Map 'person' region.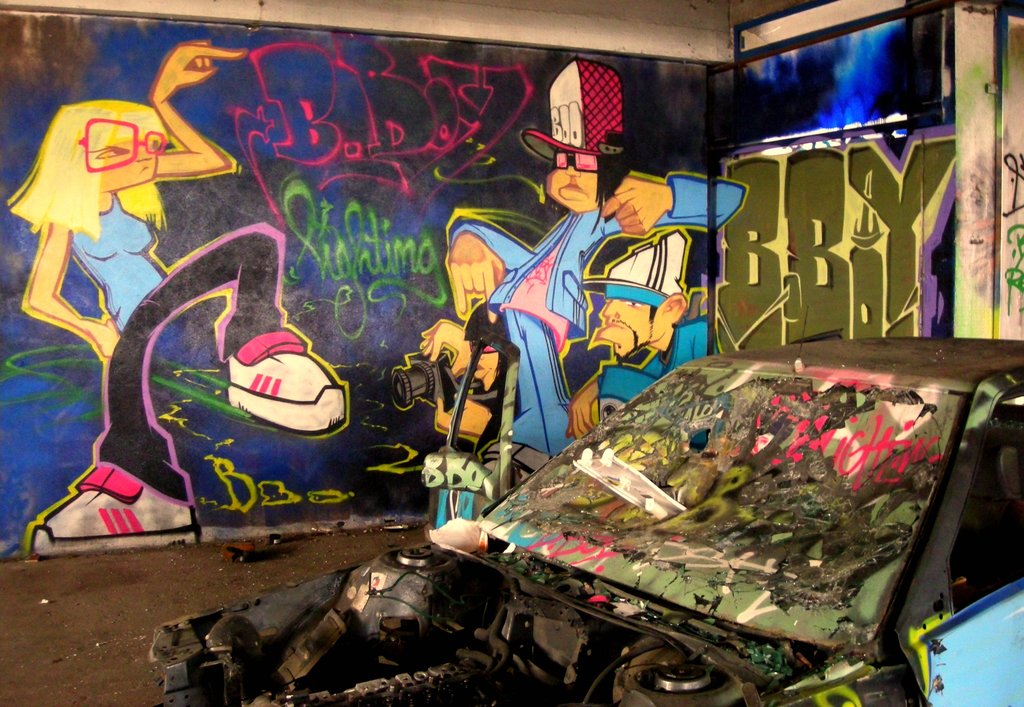
Mapped to {"x1": 565, "y1": 286, "x2": 724, "y2": 435}.
